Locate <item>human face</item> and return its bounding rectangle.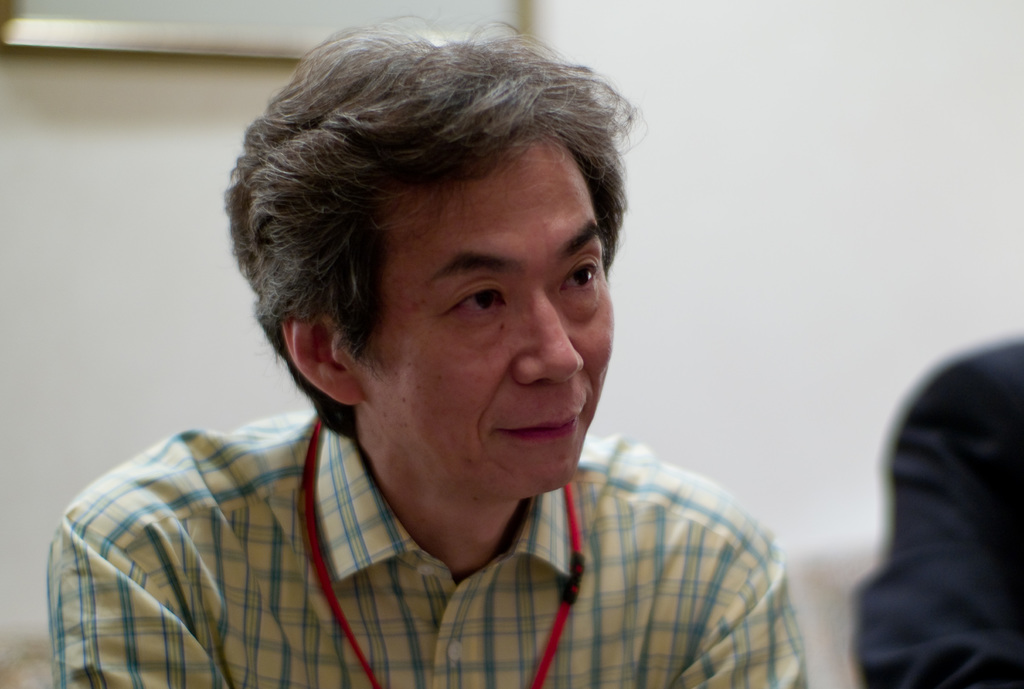
x1=332 y1=133 x2=623 y2=503.
